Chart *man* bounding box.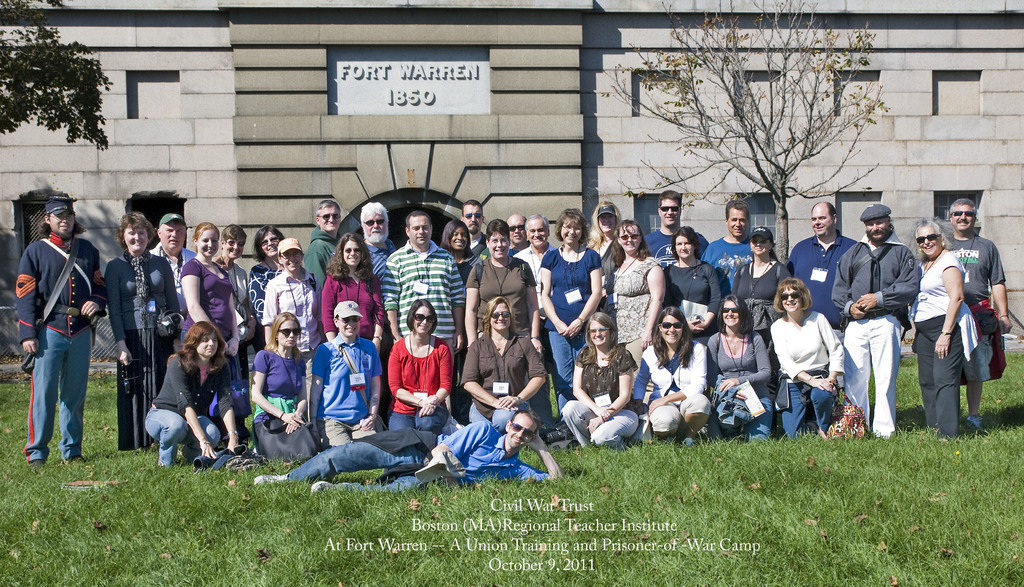
Charted: x1=508 y1=214 x2=529 y2=242.
